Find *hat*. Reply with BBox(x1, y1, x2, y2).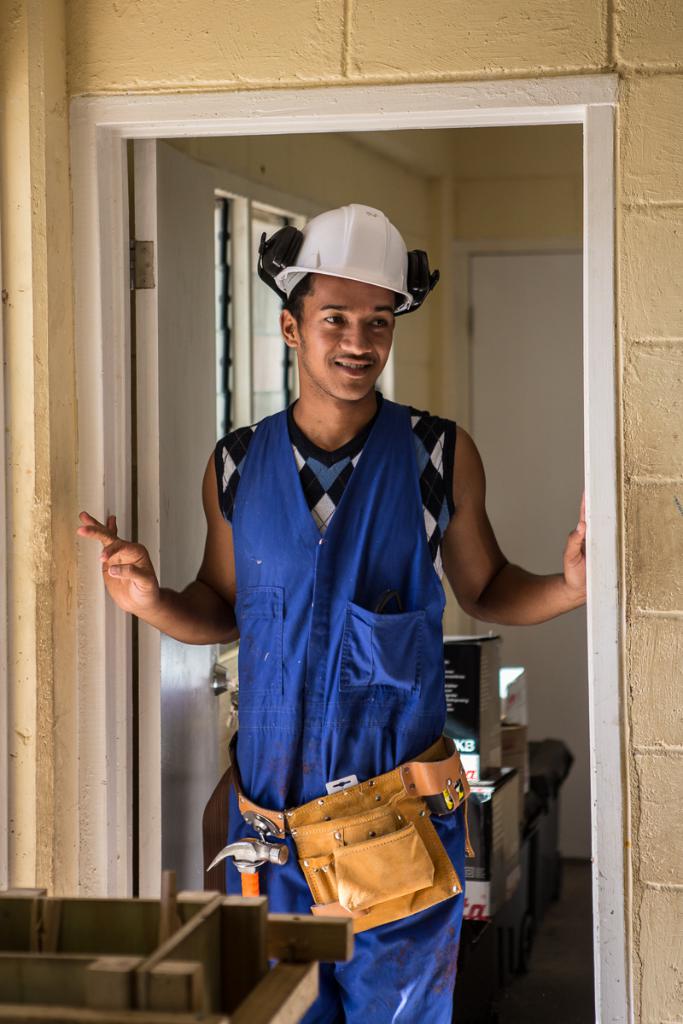
BBox(279, 208, 415, 317).
